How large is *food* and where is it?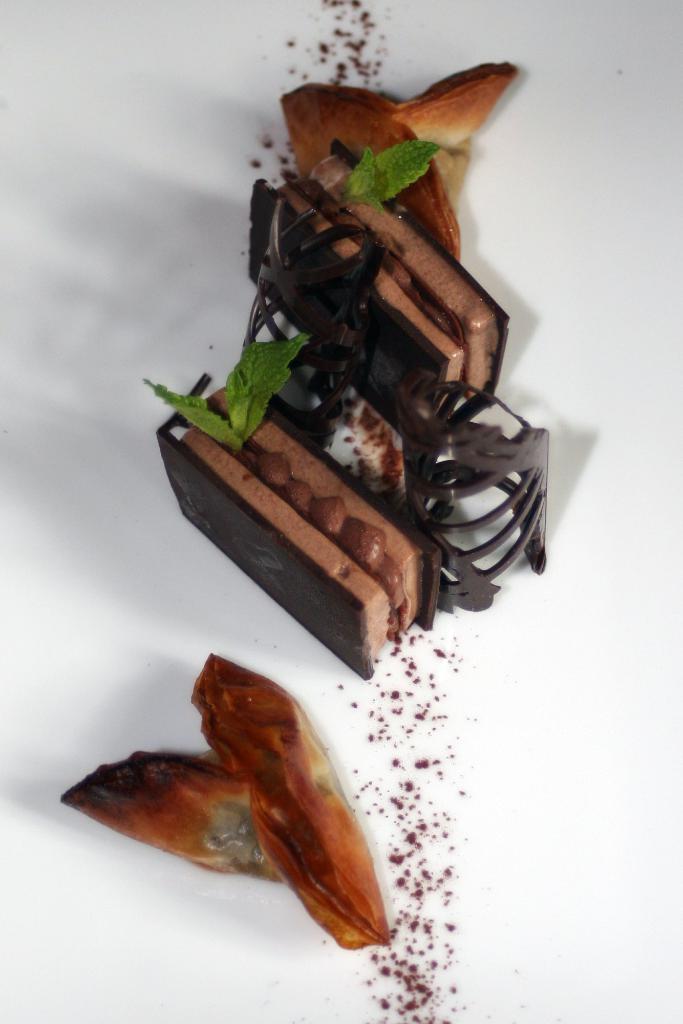
Bounding box: region(172, 95, 534, 653).
